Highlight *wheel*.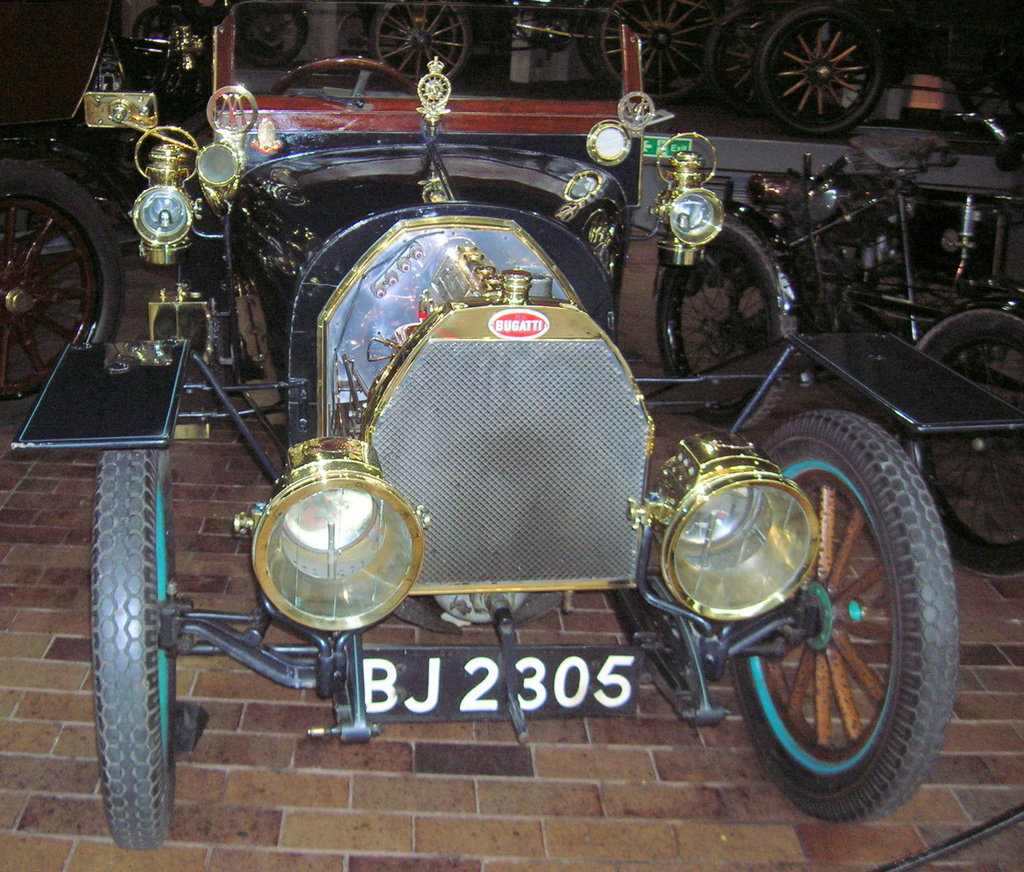
Highlighted region: region(749, 6, 892, 117).
